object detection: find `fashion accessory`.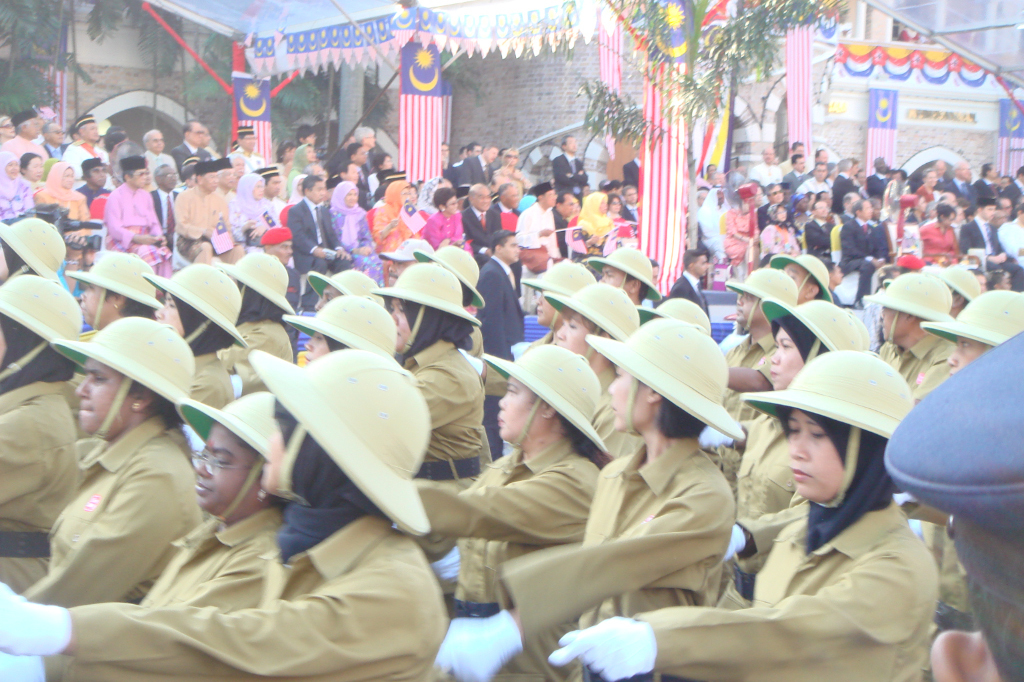
box(0, 314, 74, 398).
